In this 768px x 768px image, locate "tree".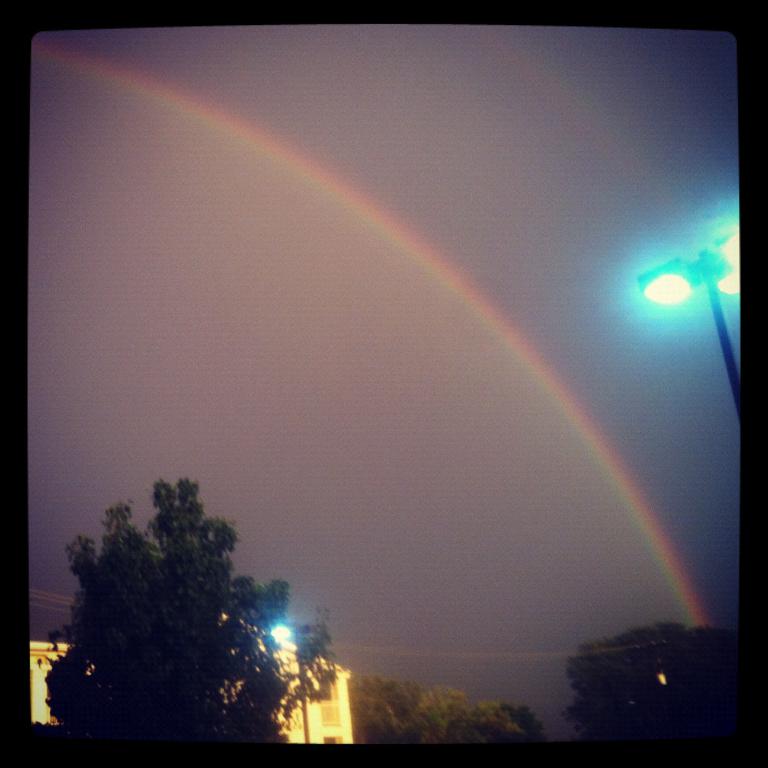
Bounding box: <region>560, 622, 740, 741</region>.
